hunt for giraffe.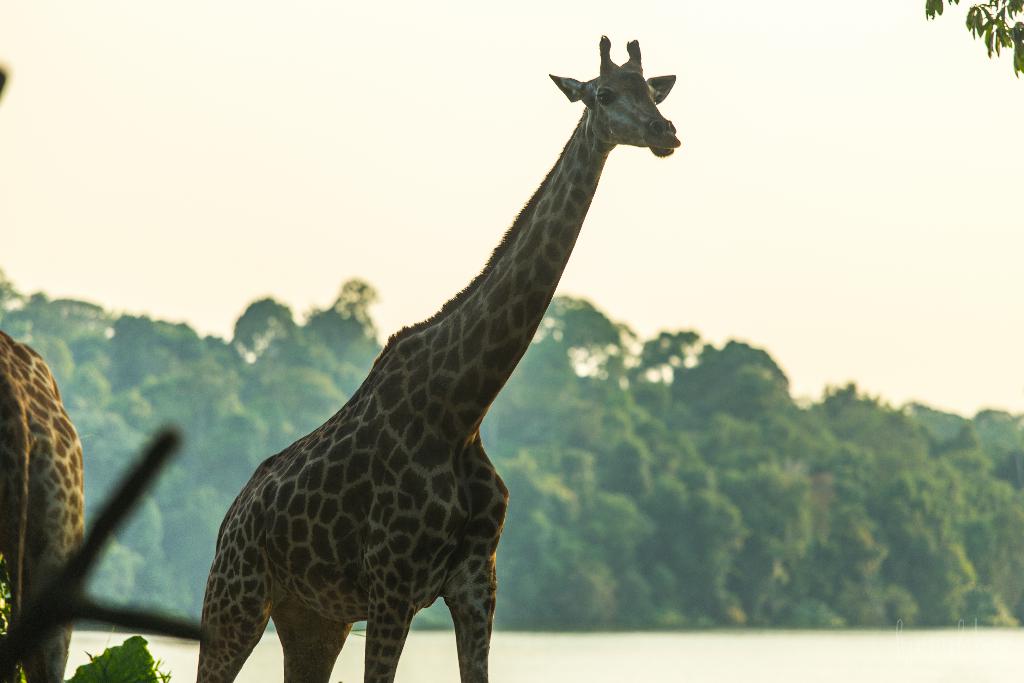
Hunted down at [left=183, top=60, right=682, bottom=674].
